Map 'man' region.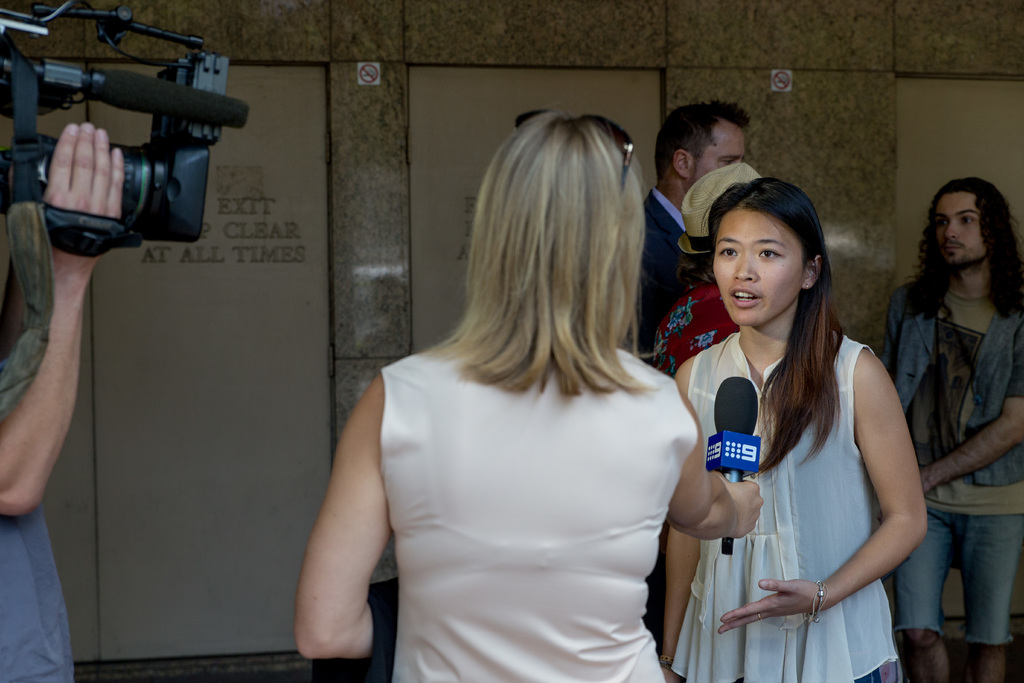
Mapped to 870:179:1023:682.
